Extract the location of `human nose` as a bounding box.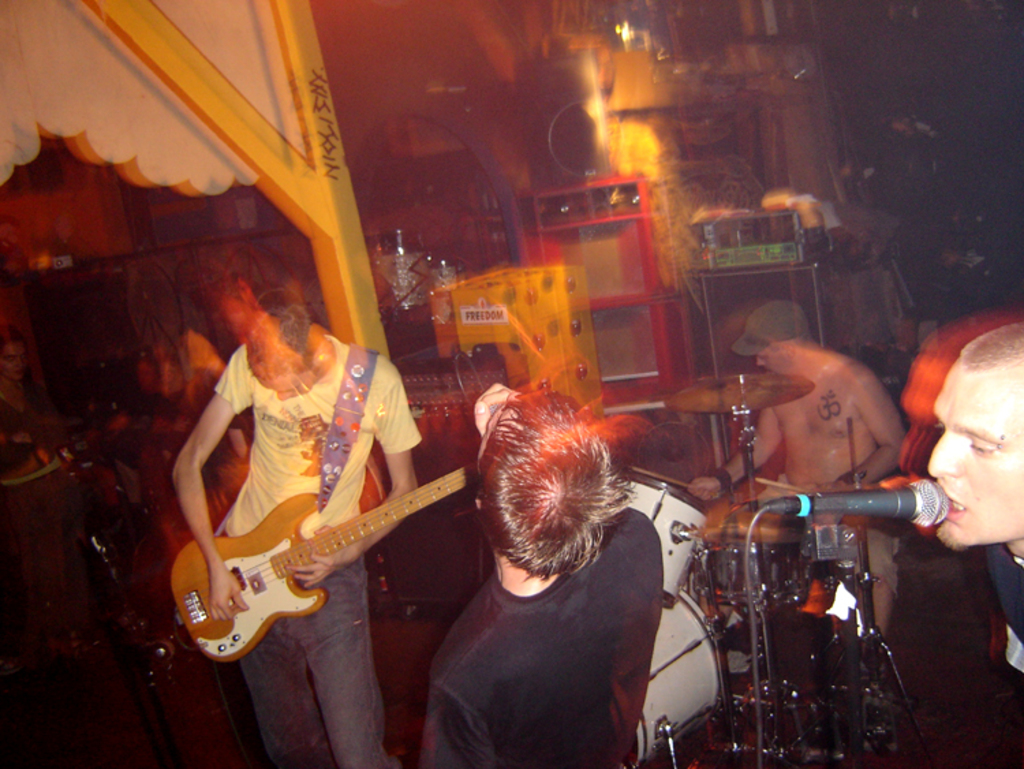
x1=756 y1=352 x2=769 y2=369.
